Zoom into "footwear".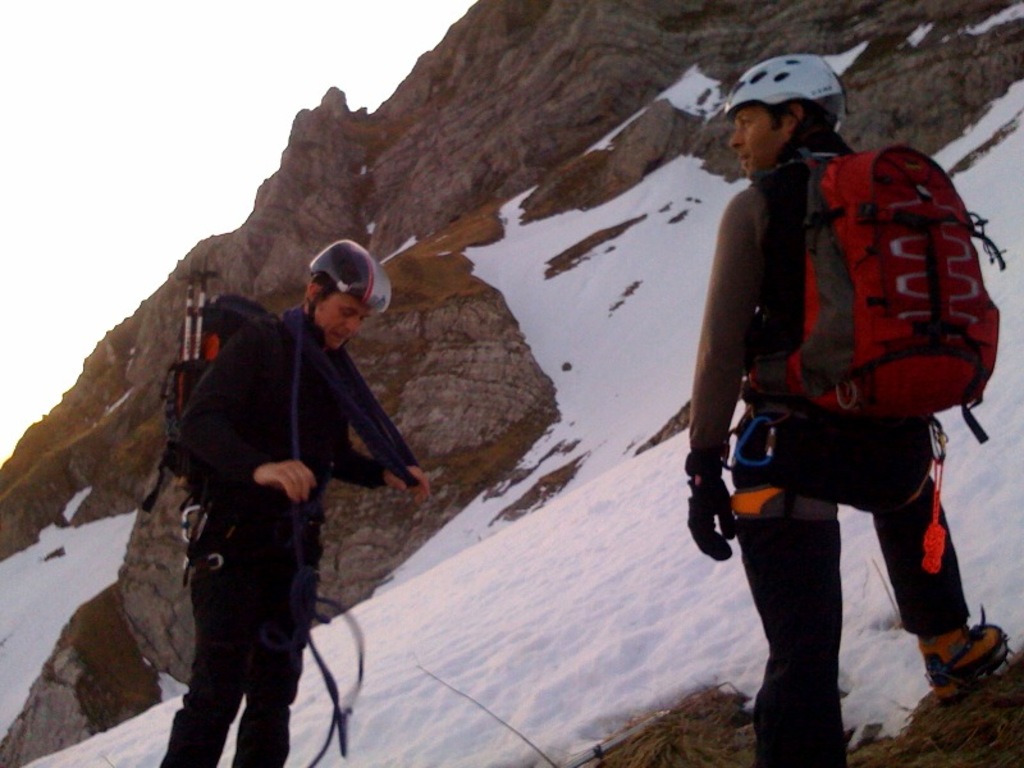
Zoom target: (915, 604, 1012, 705).
